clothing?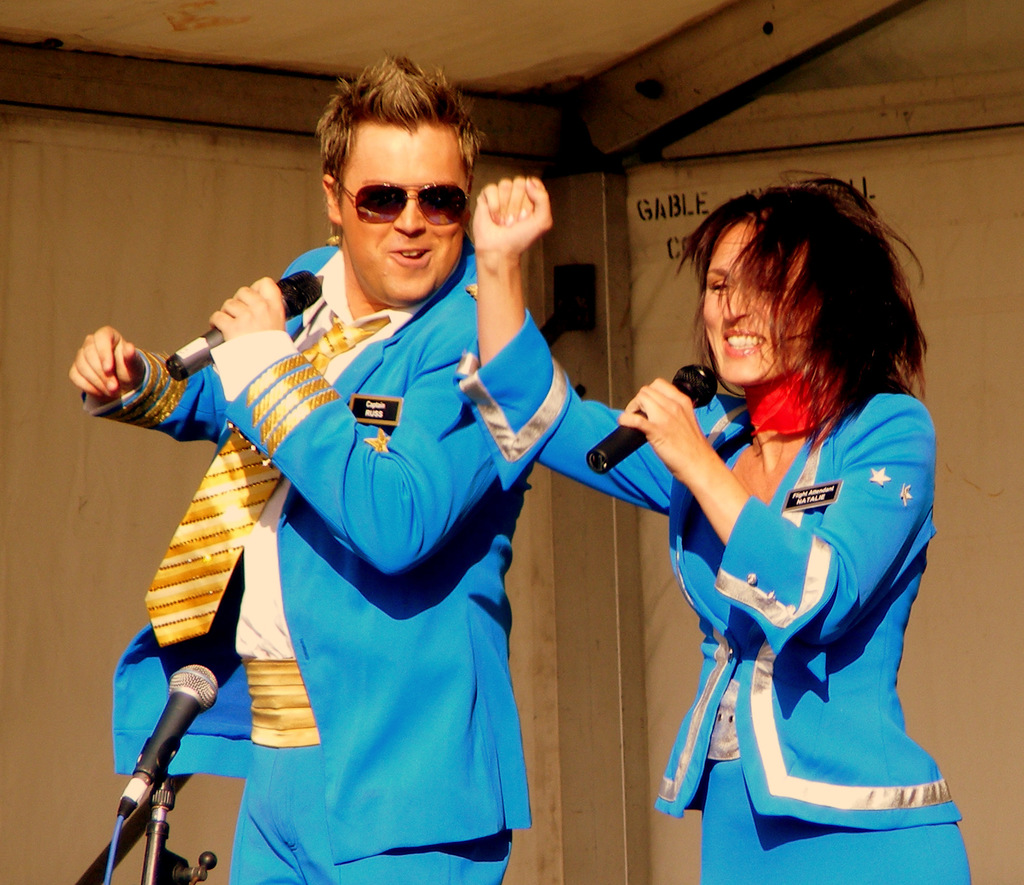
[97,234,589,840]
